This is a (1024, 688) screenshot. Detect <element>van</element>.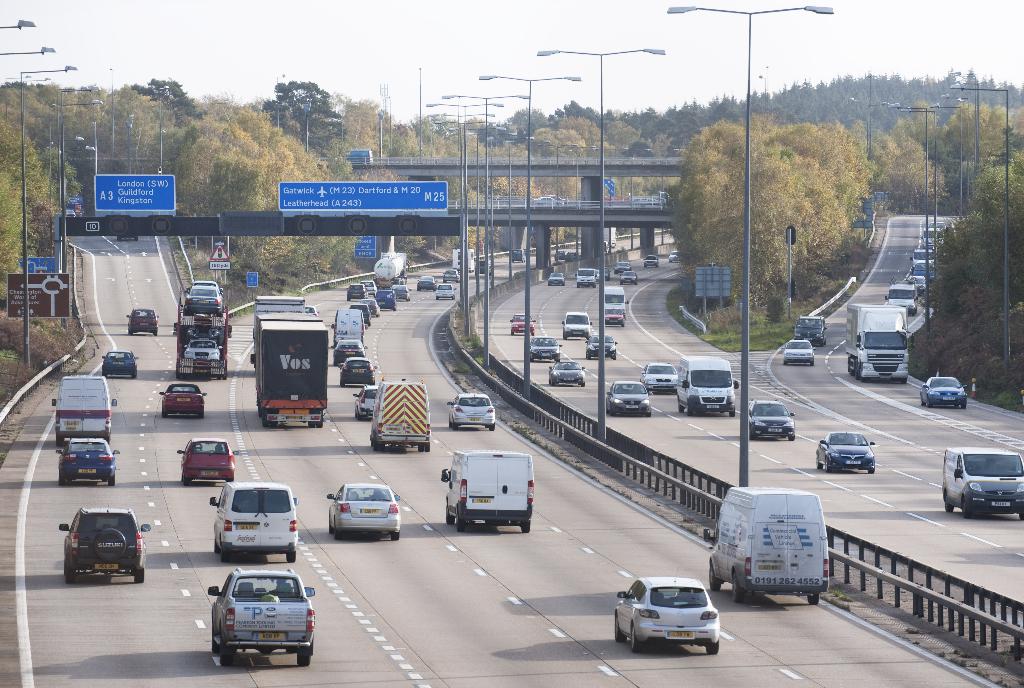
700/482/832/602.
